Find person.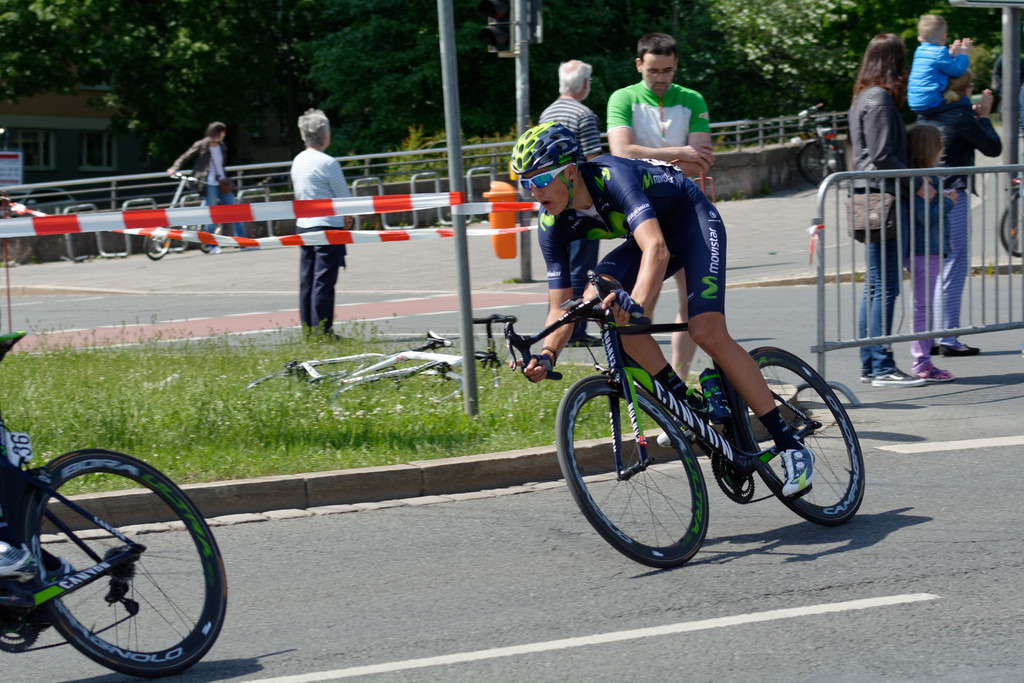
bbox=[518, 122, 813, 506].
